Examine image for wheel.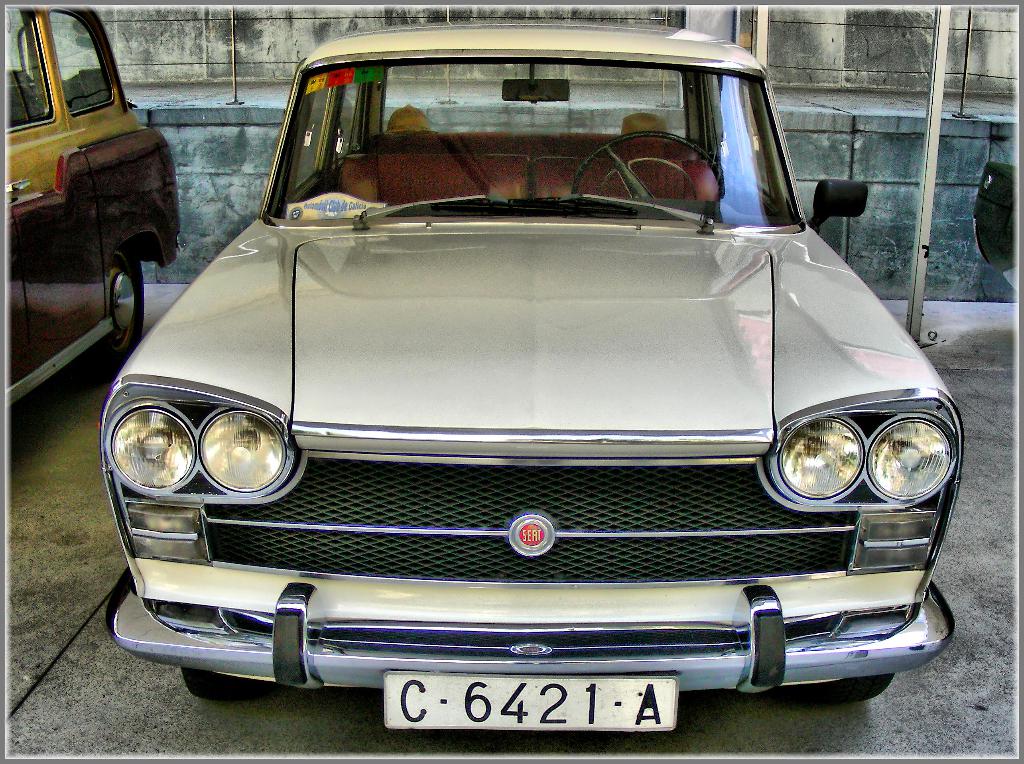
Examination result: (177,663,261,699).
